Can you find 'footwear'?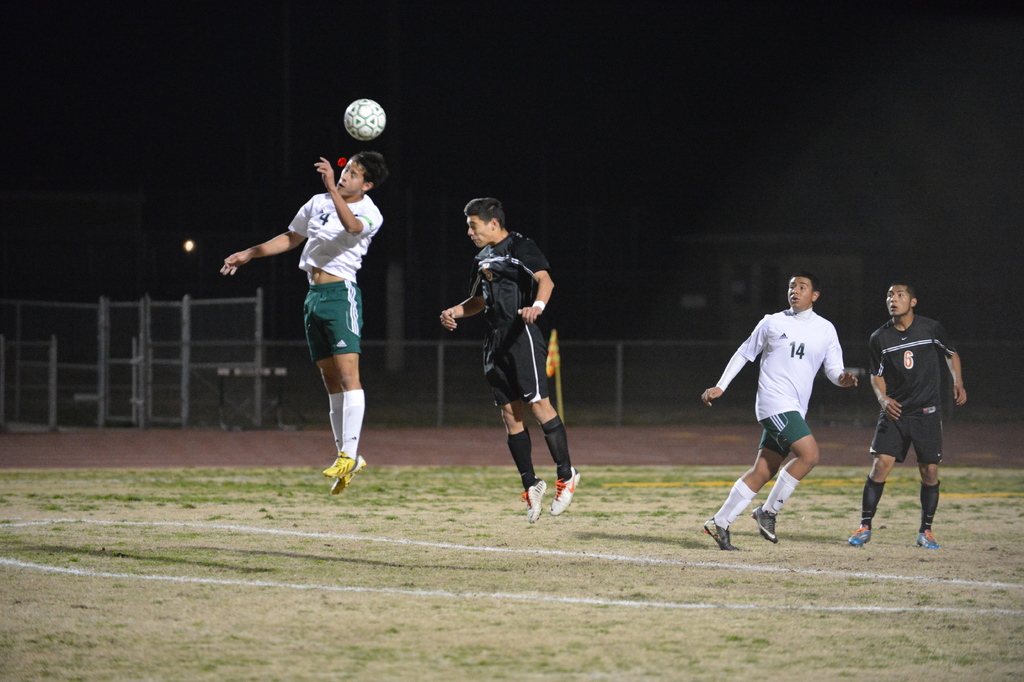
Yes, bounding box: locate(330, 469, 357, 497).
